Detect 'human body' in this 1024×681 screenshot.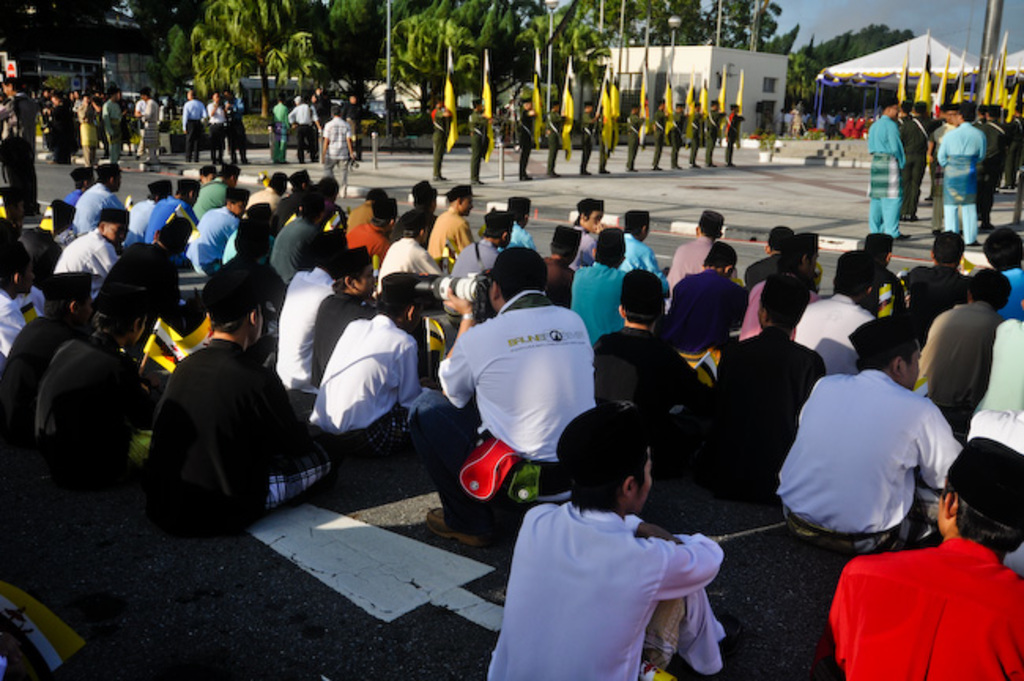
Detection: l=900, t=101, r=931, b=224.
